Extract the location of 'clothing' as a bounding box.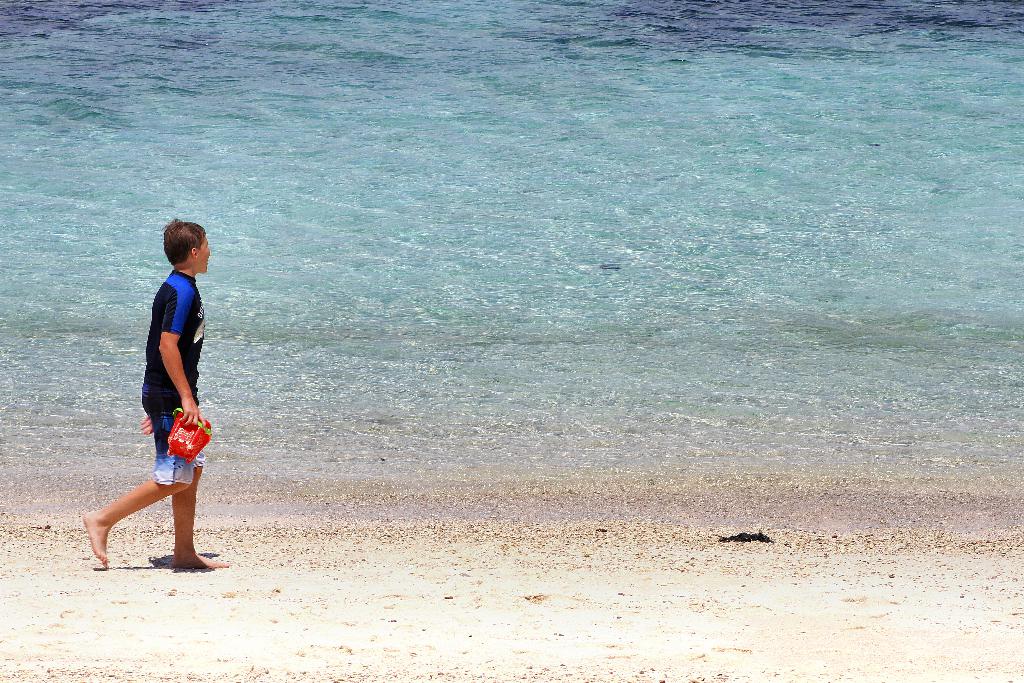
{"x1": 120, "y1": 252, "x2": 205, "y2": 491}.
